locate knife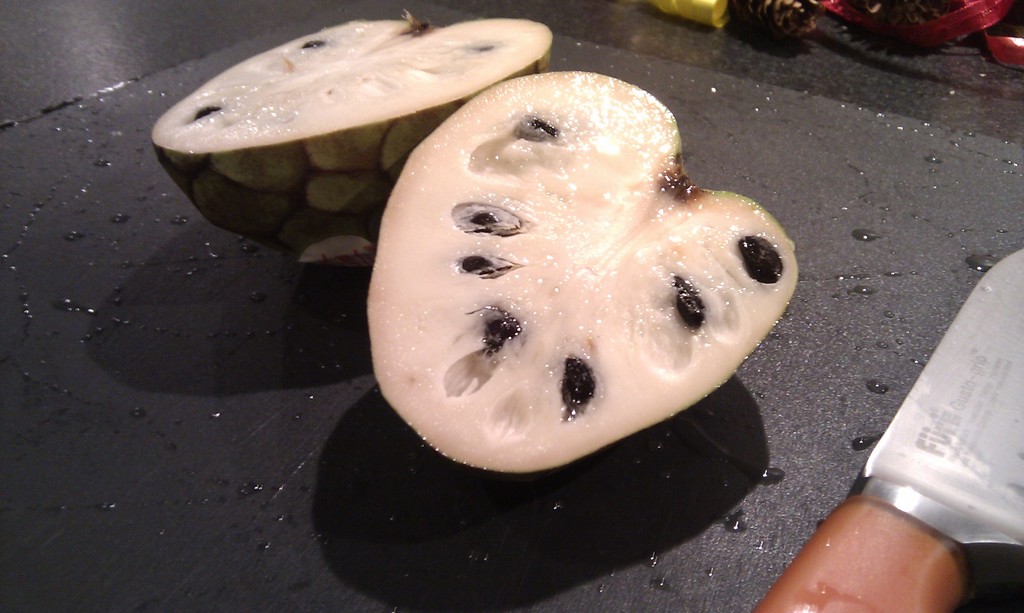
crop(751, 247, 1023, 612)
